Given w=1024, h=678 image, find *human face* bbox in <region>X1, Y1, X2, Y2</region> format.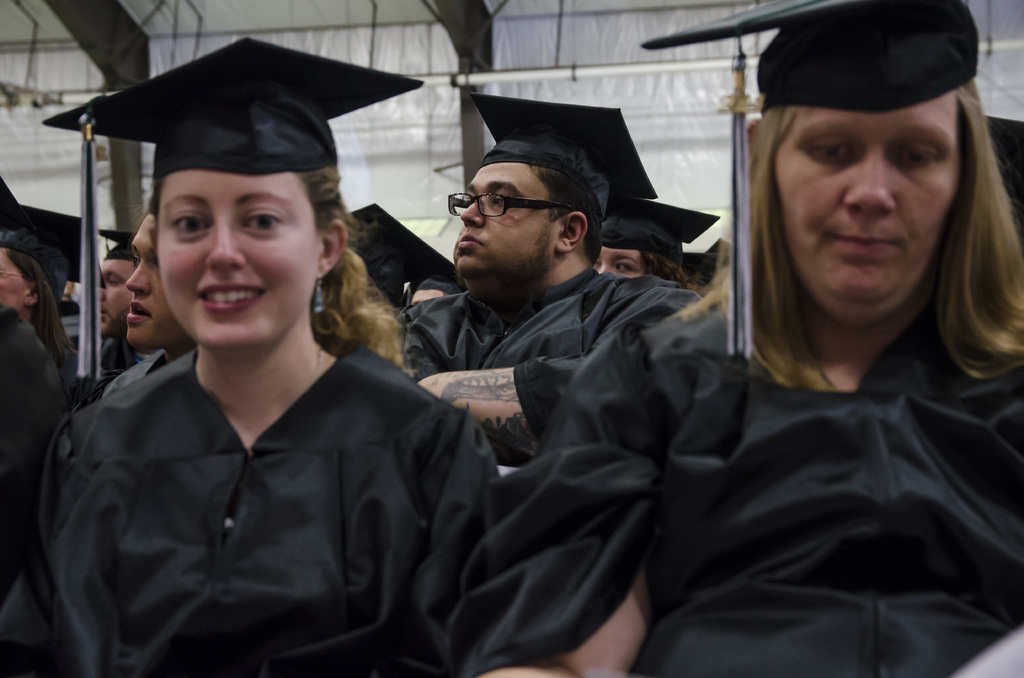
<region>96, 261, 134, 339</region>.
